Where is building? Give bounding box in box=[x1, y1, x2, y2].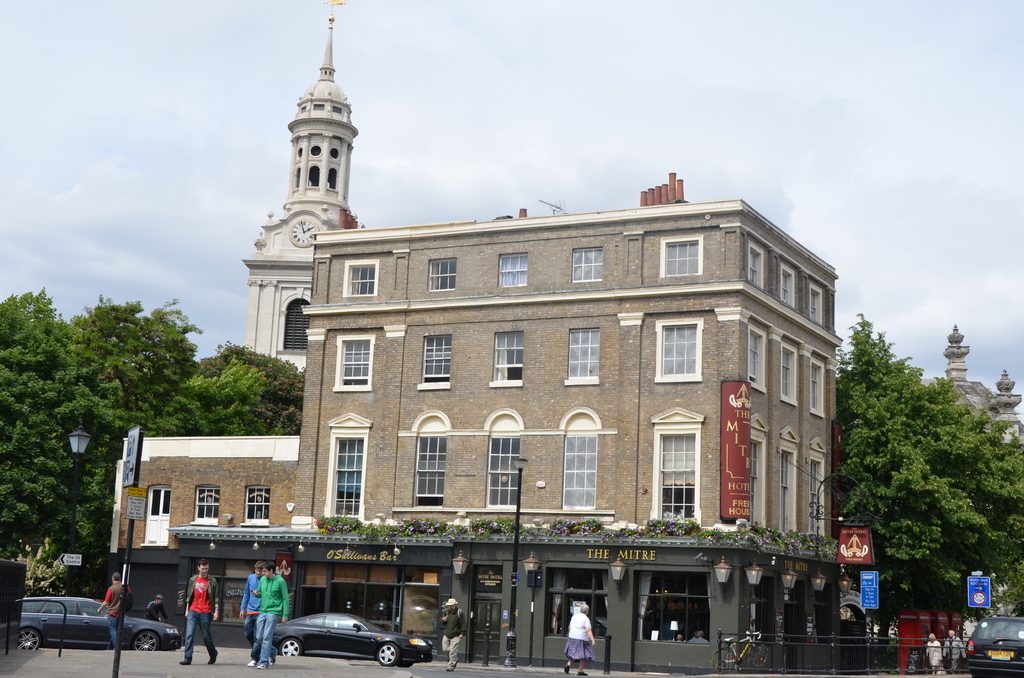
box=[239, 21, 365, 377].
